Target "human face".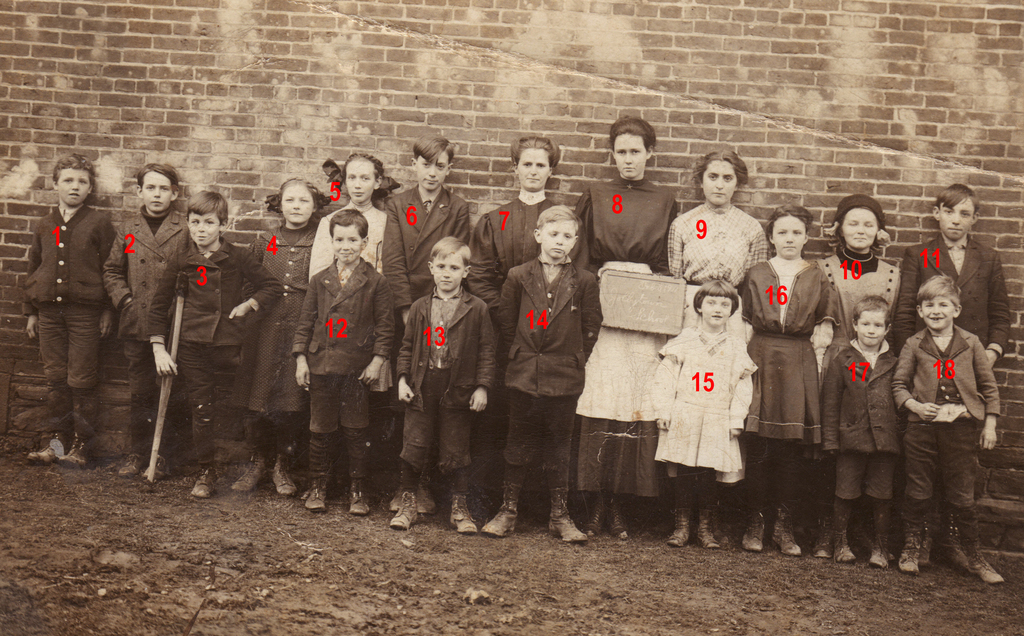
Target region: <bbox>189, 211, 220, 245</bbox>.
